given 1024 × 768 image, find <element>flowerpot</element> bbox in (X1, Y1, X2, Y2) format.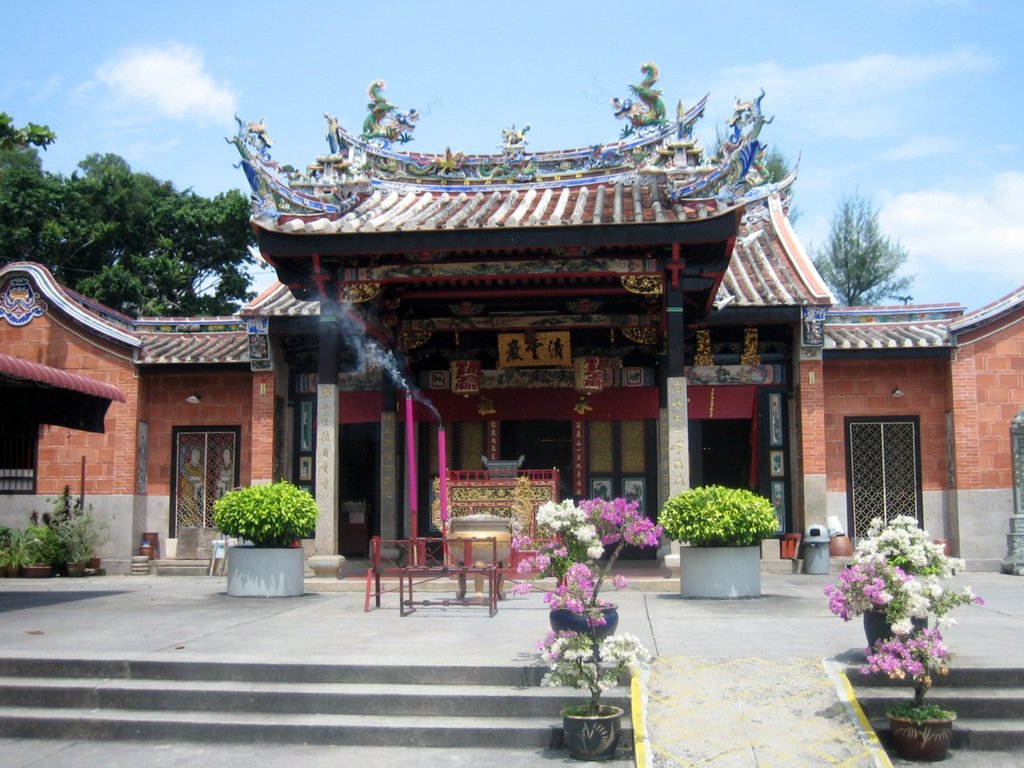
(681, 542, 758, 597).
